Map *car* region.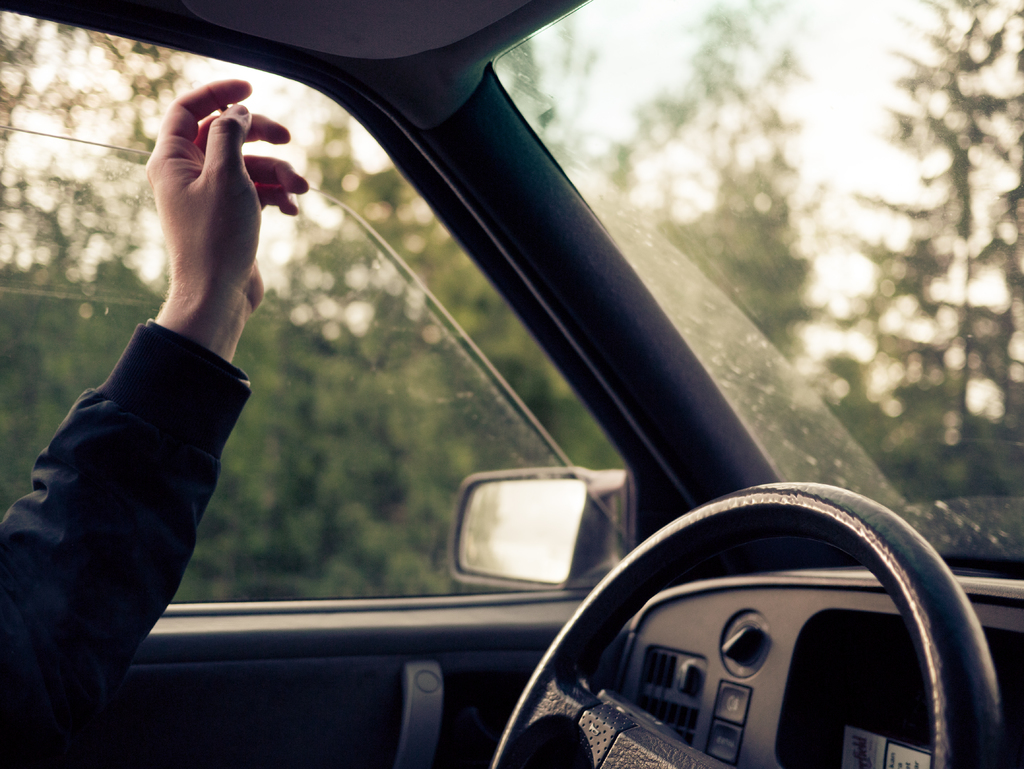
Mapped to [left=0, top=0, right=1023, bottom=768].
